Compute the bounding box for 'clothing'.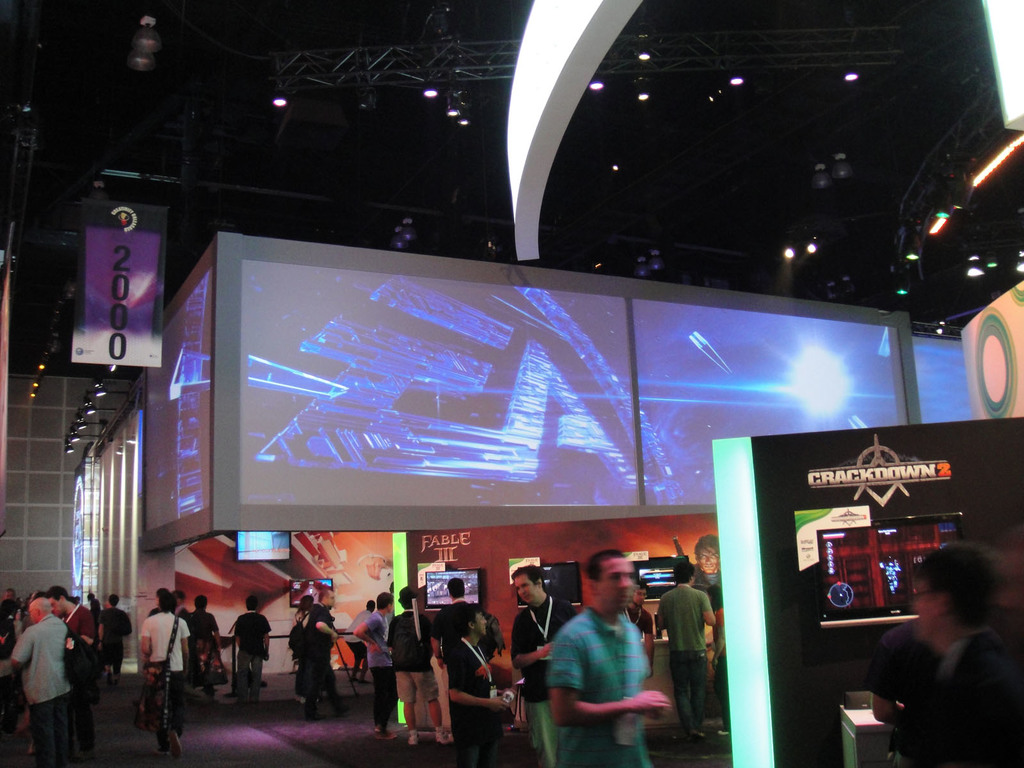
l=691, t=572, r=732, b=646.
